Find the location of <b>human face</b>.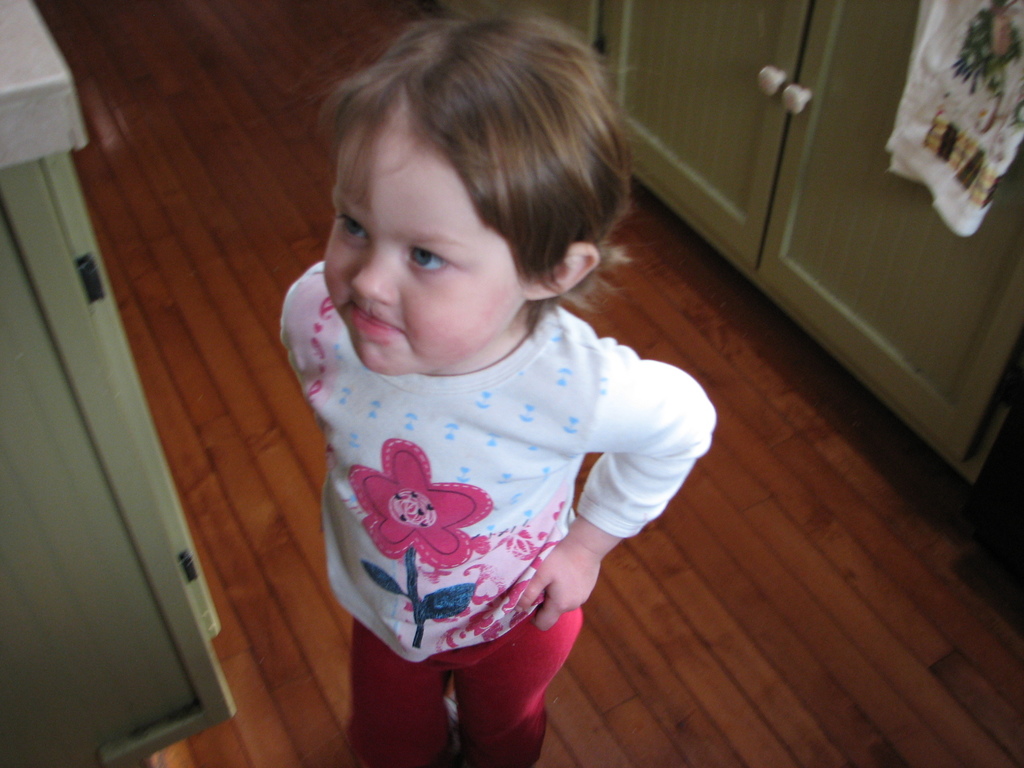
Location: rect(319, 104, 527, 376).
